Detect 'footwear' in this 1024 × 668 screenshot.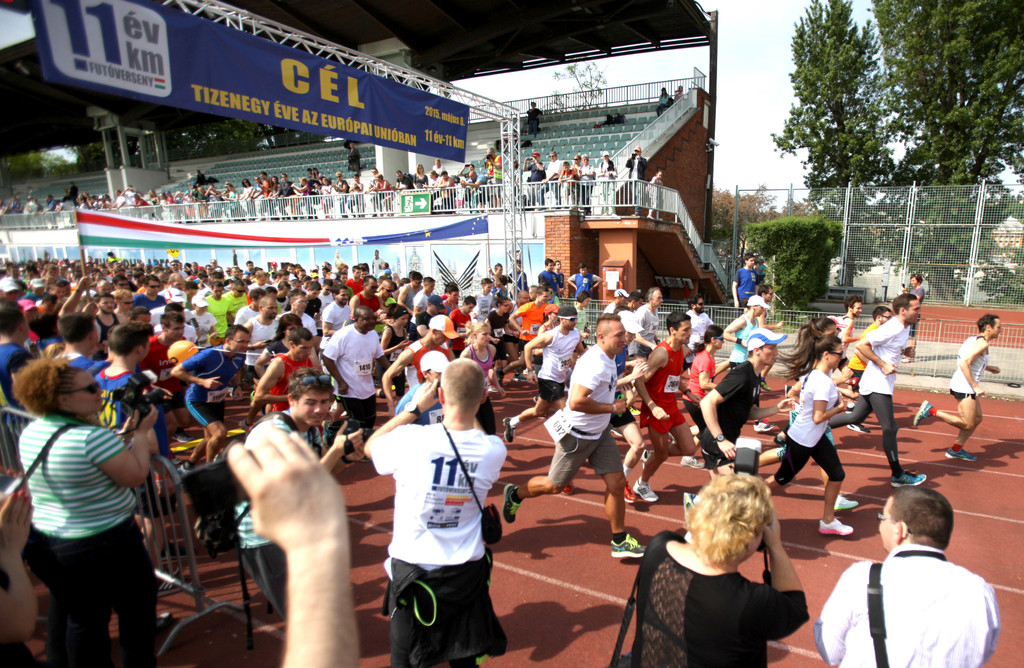
Detection: box=[562, 478, 578, 498].
